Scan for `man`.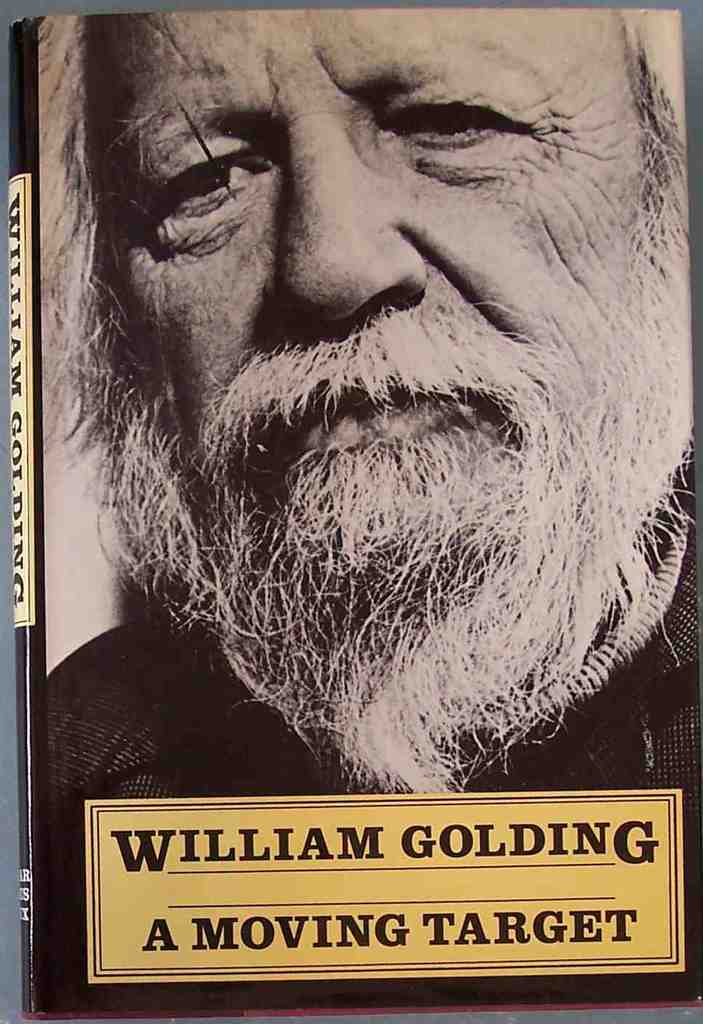
Scan result: {"x1": 15, "y1": 15, "x2": 686, "y2": 887}.
